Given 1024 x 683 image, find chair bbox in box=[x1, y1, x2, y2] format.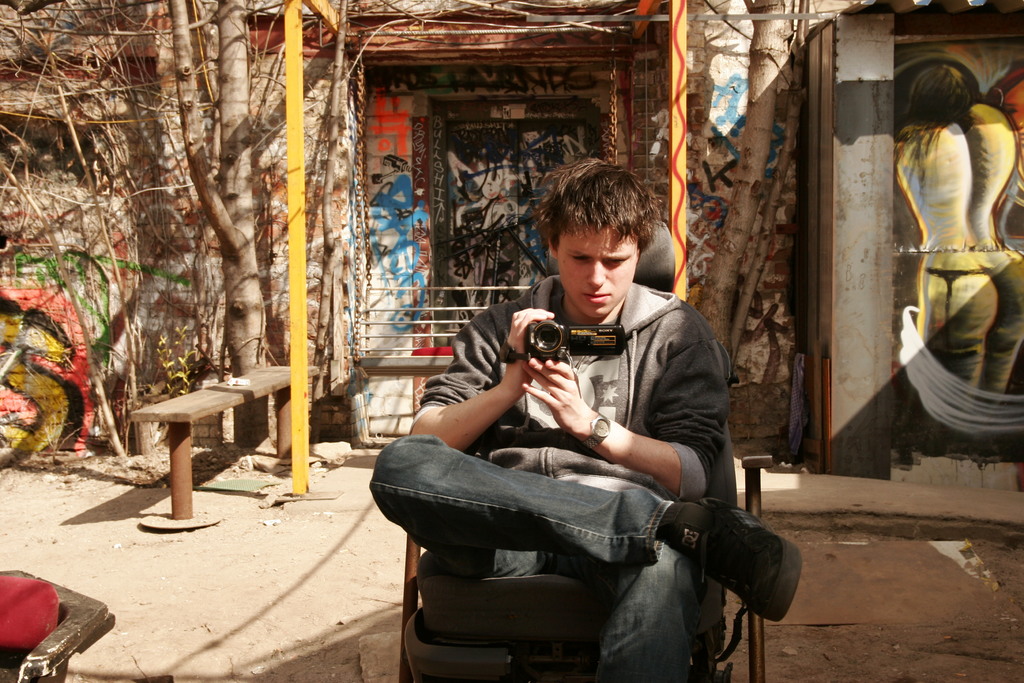
box=[376, 446, 766, 682].
